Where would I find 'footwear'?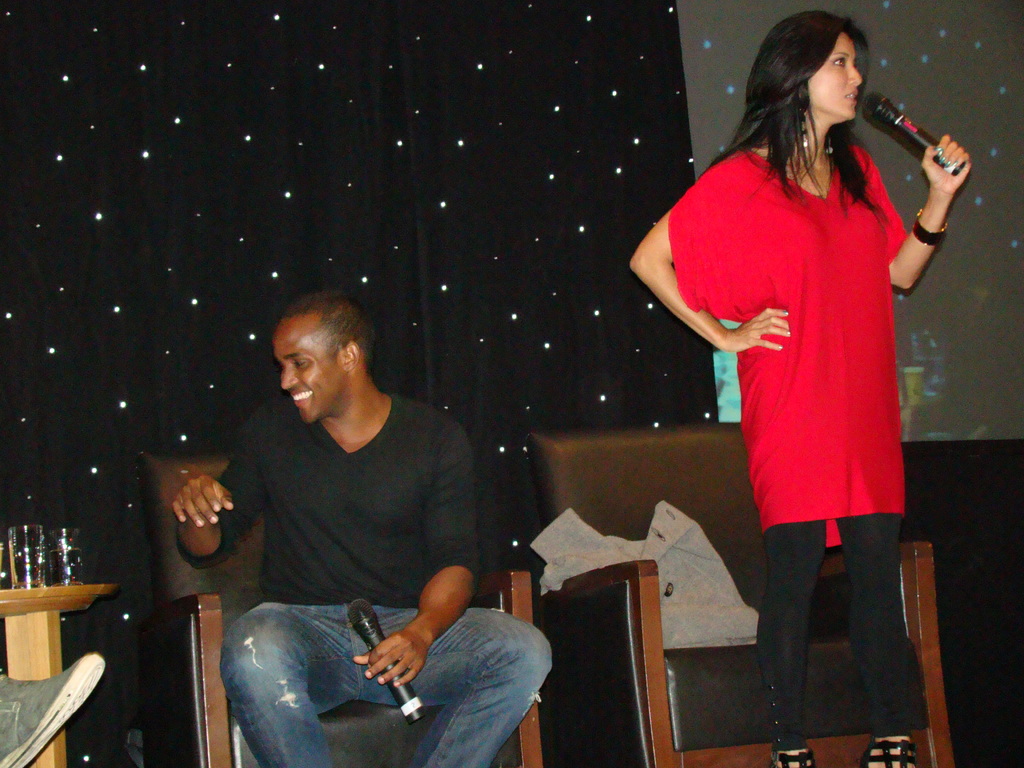
At <bbox>861, 738, 920, 767</bbox>.
